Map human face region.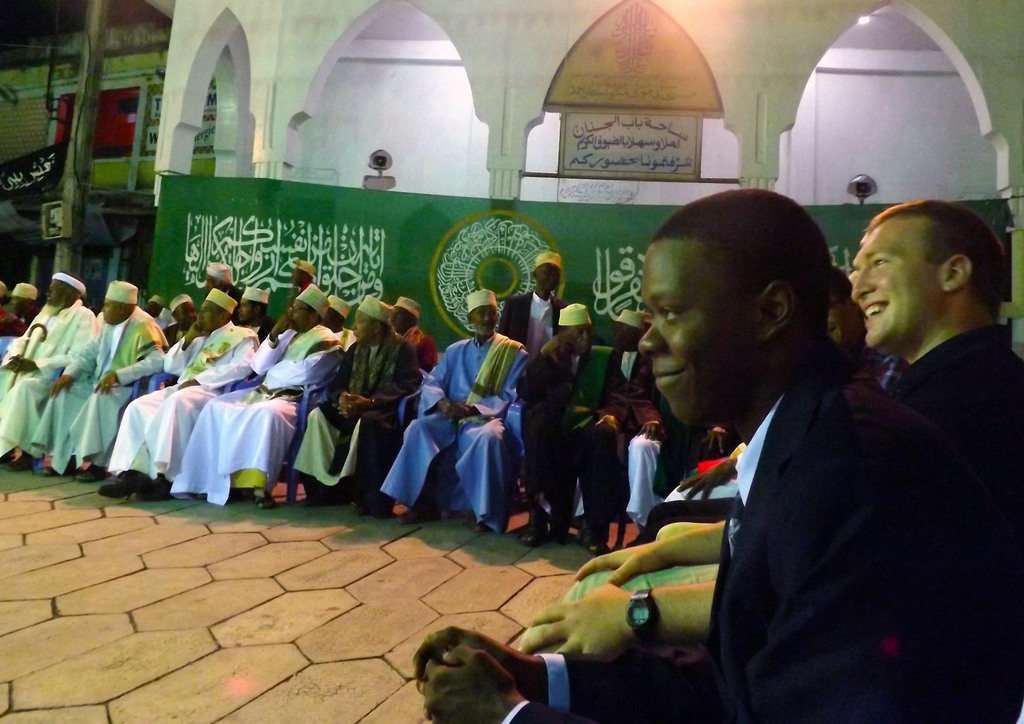
Mapped to (291, 295, 300, 327).
